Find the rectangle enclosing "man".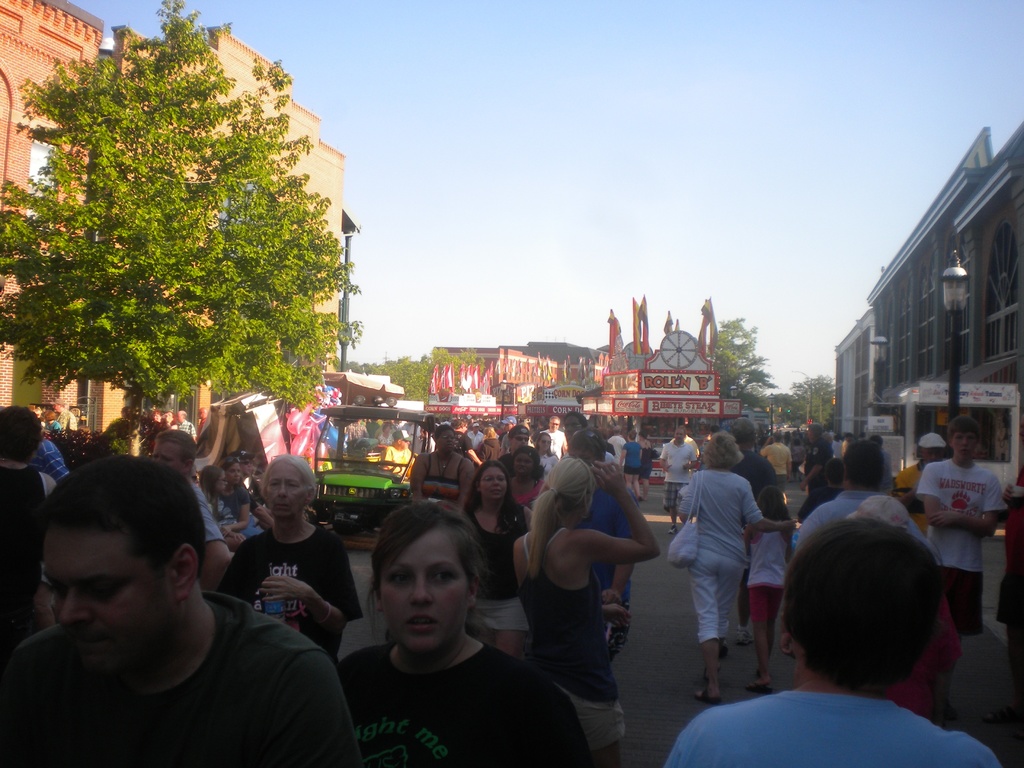
bbox(10, 460, 348, 761).
